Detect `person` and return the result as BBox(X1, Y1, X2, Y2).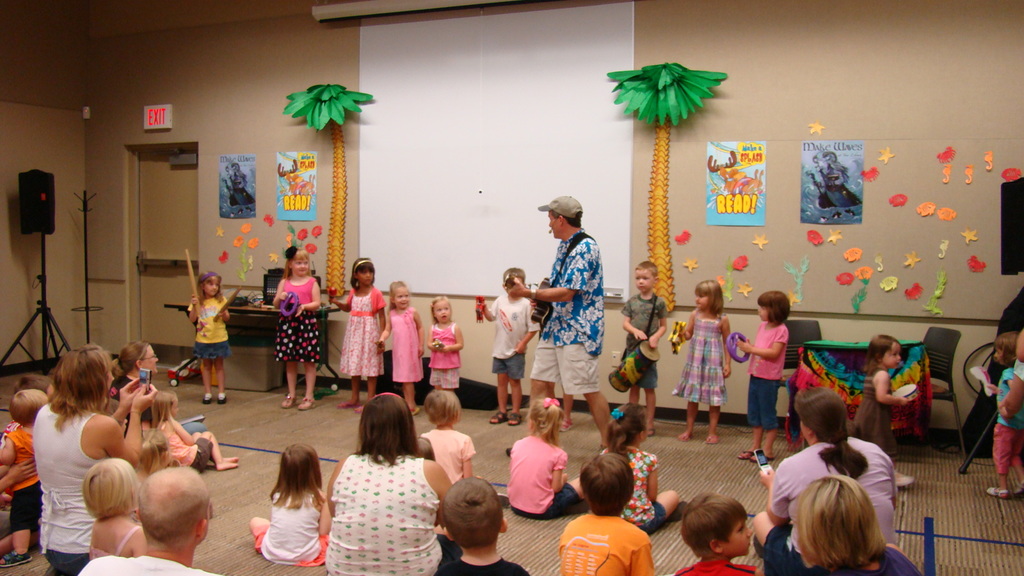
BBox(185, 271, 235, 406).
